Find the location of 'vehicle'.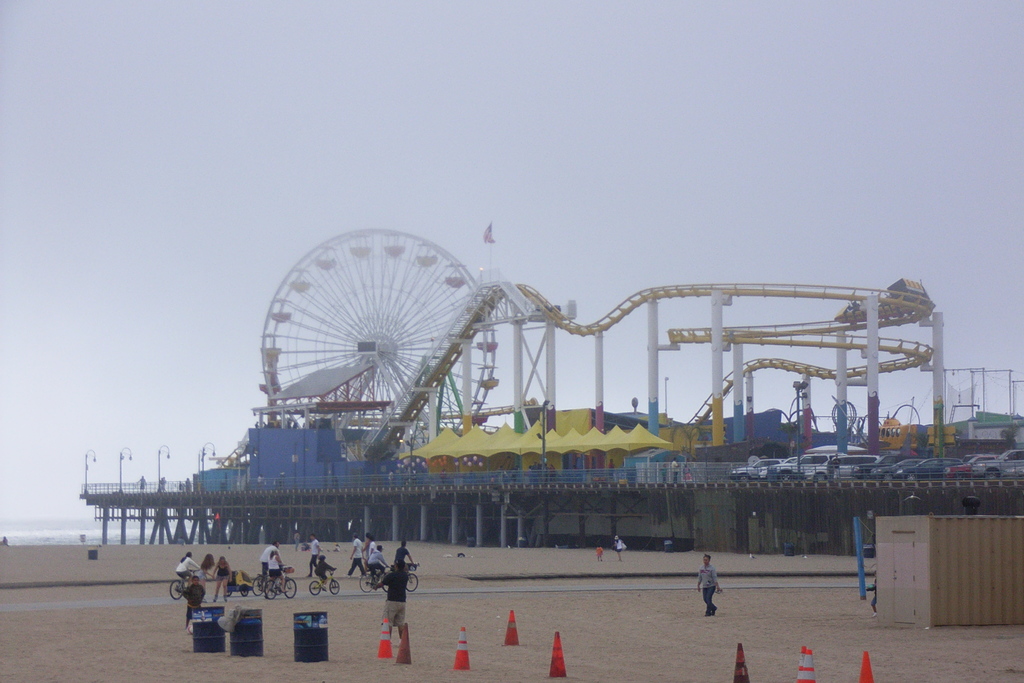
Location: BBox(171, 570, 198, 598).
